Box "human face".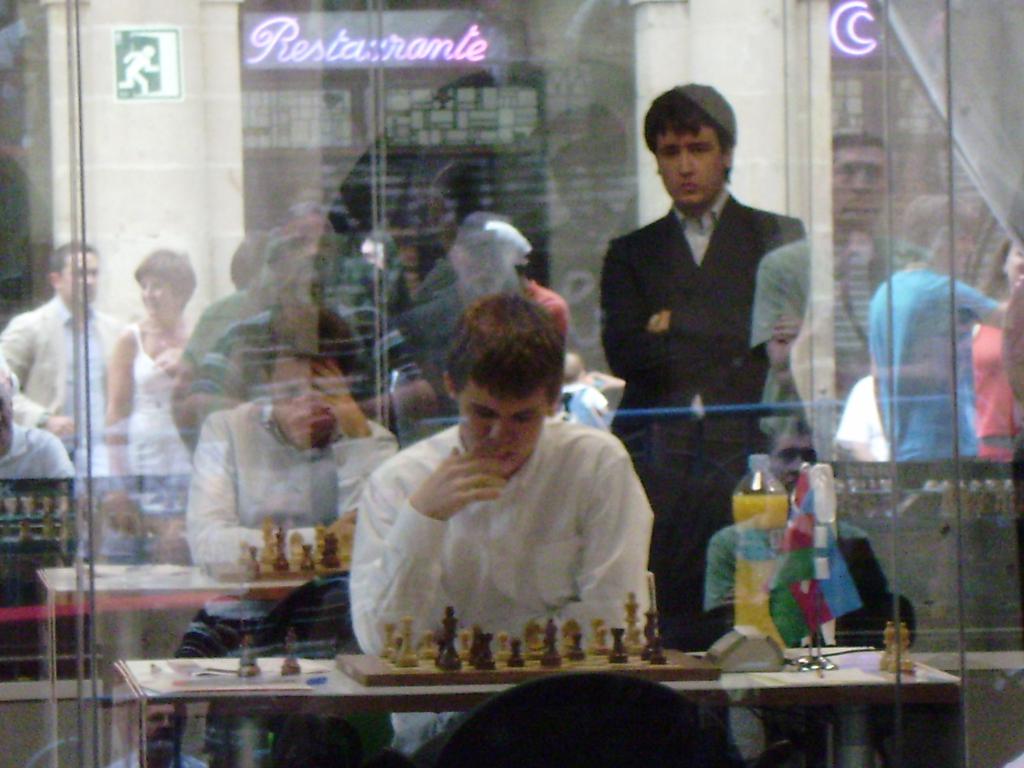
detection(655, 127, 723, 209).
